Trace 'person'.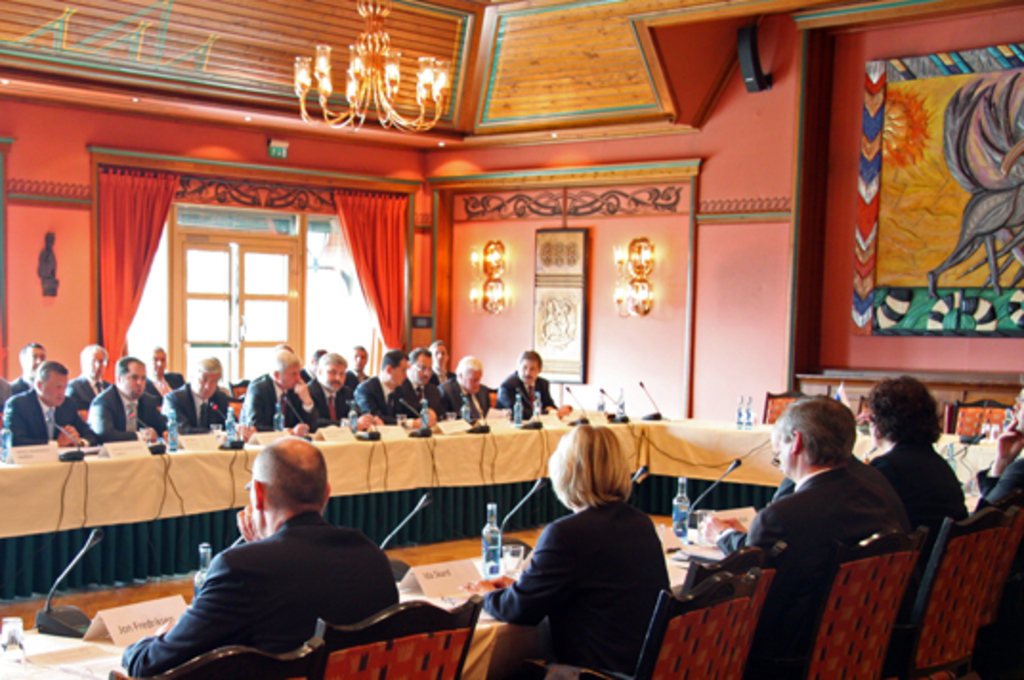
Traced to (976, 384, 1022, 510).
